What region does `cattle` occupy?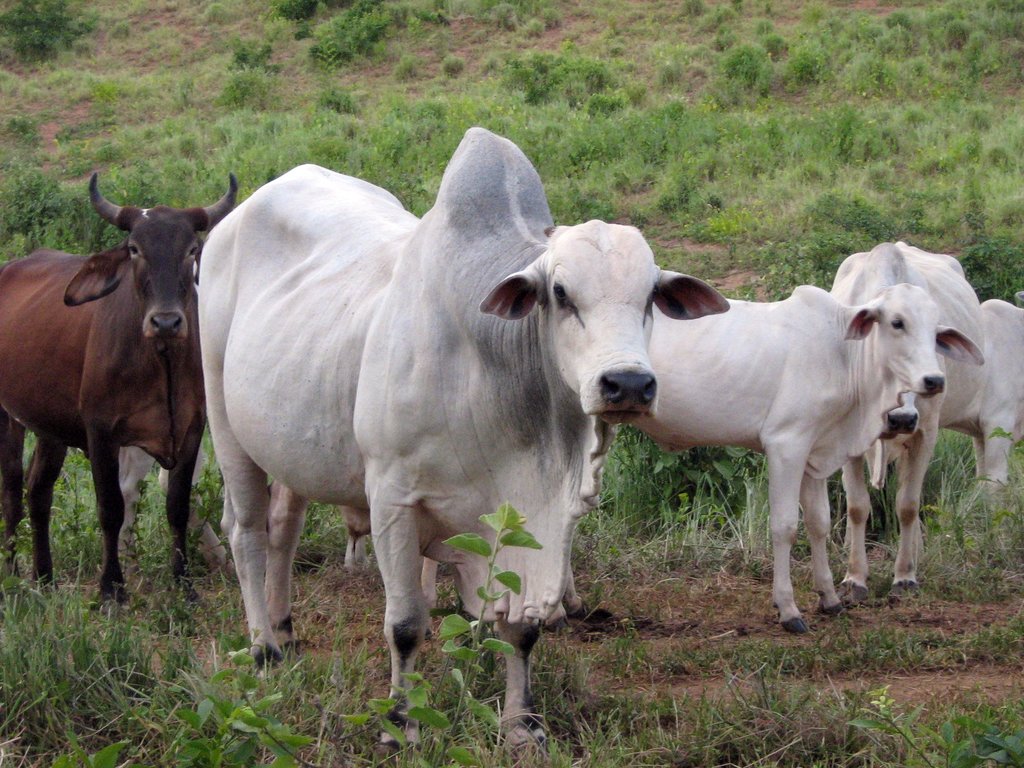
[x1=198, y1=127, x2=726, y2=767].
